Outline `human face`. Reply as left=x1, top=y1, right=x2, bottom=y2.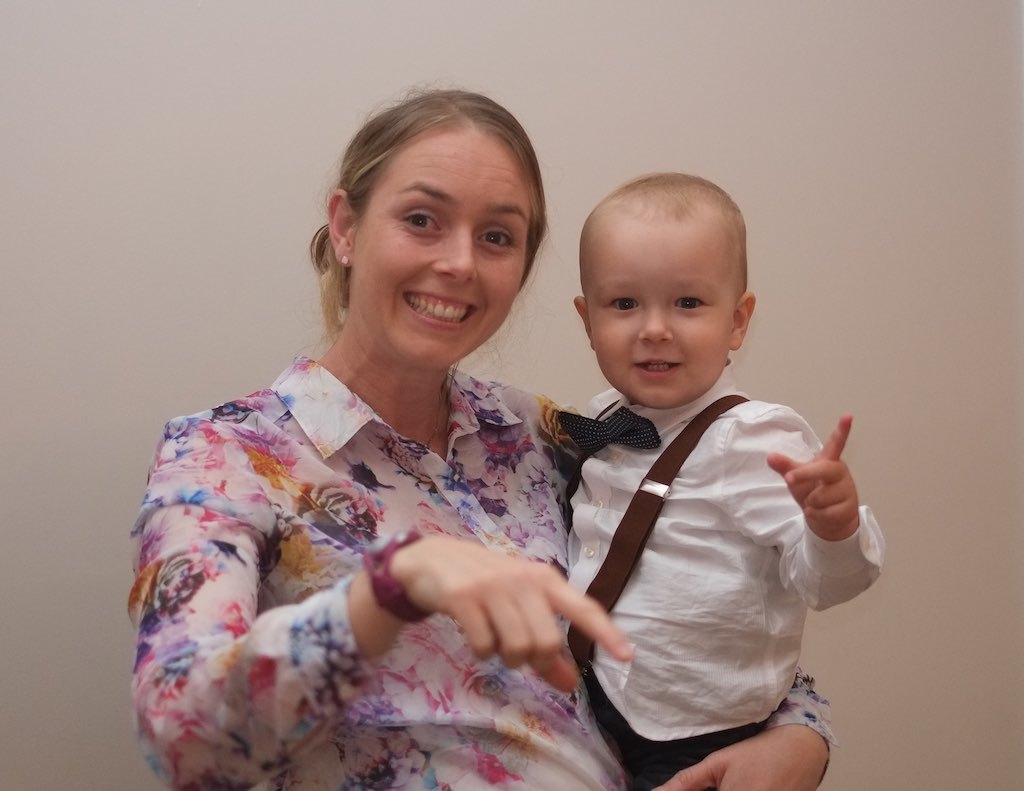
left=344, top=132, right=538, bottom=370.
